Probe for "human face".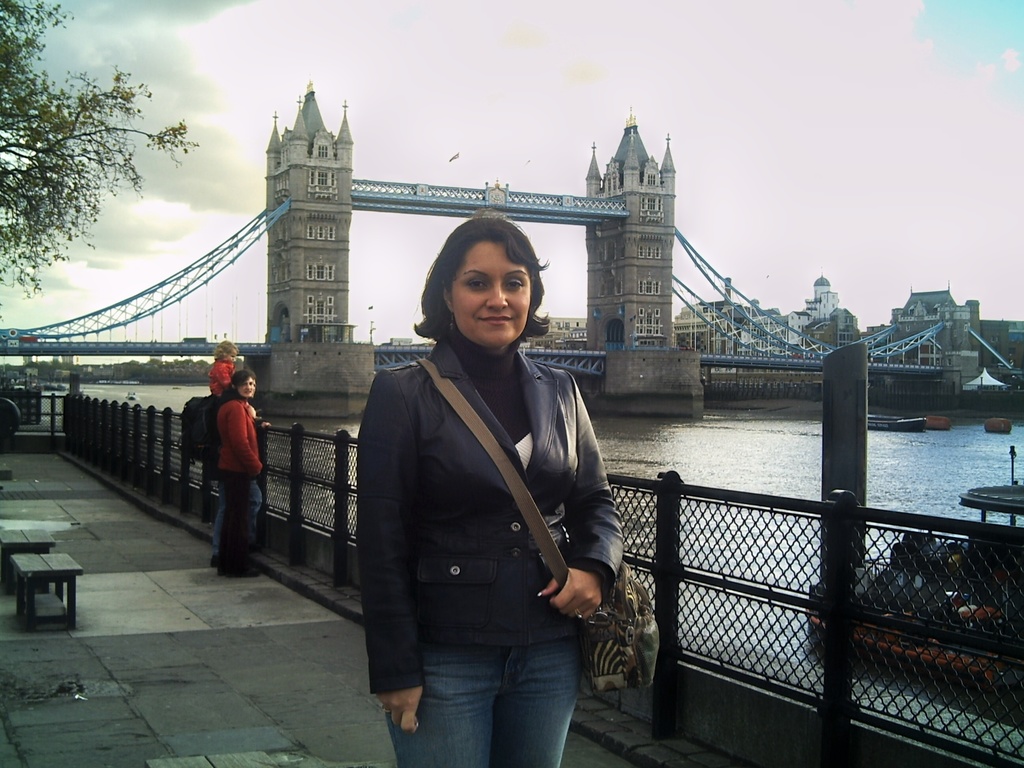
Probe result: rect(240, 376, 256, 396).
